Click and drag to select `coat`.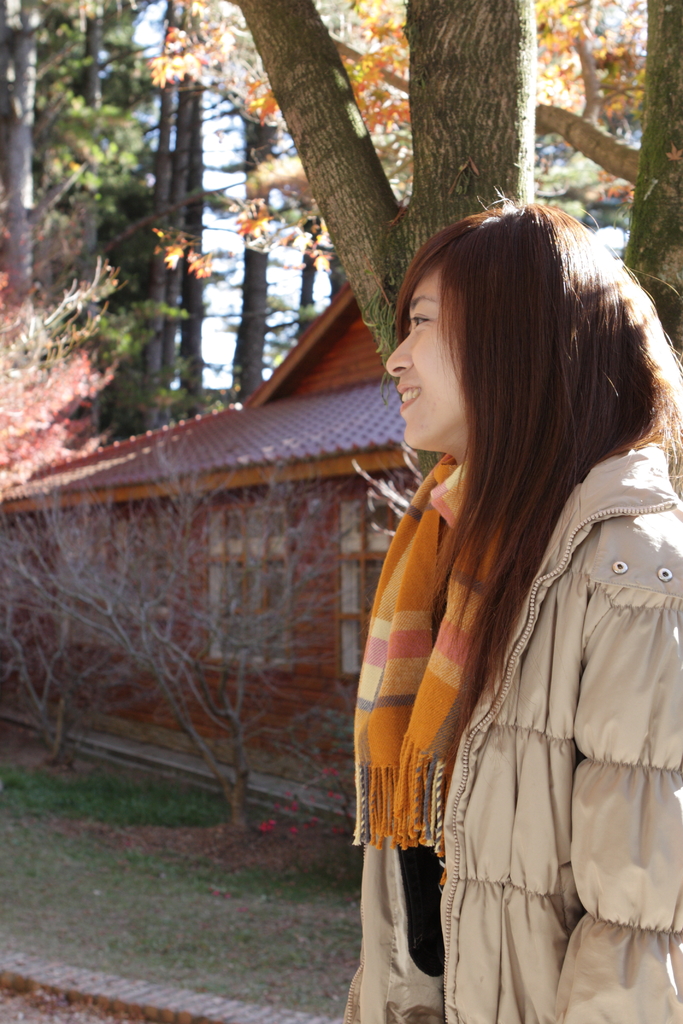
Selection: Rect(349, 314, 665, 993).
